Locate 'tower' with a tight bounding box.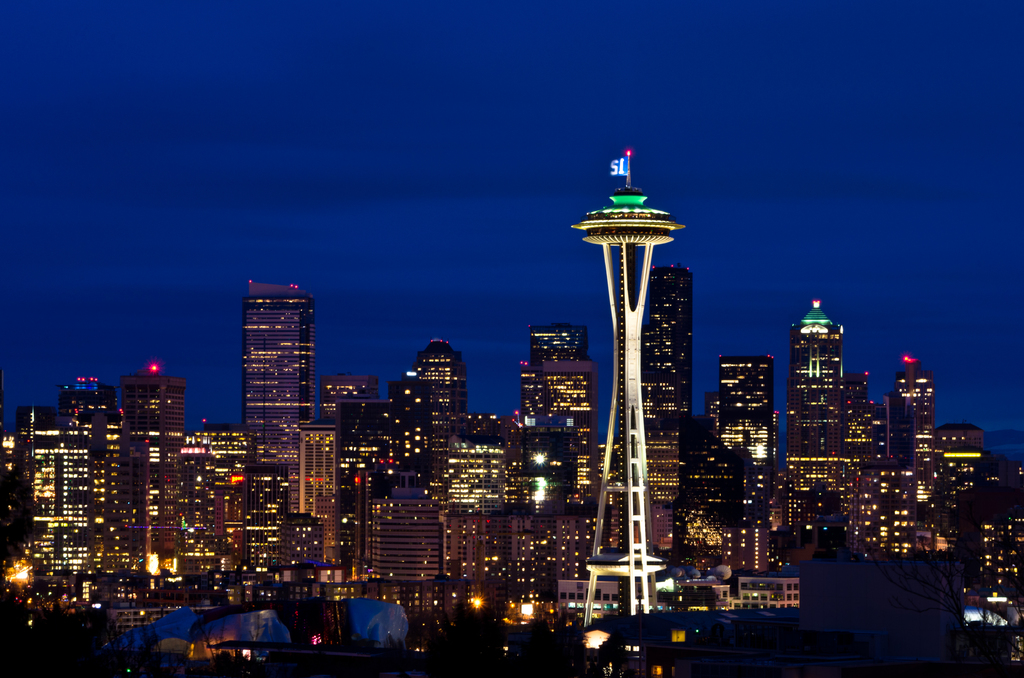
Rect(779, 293, 842, 462).
